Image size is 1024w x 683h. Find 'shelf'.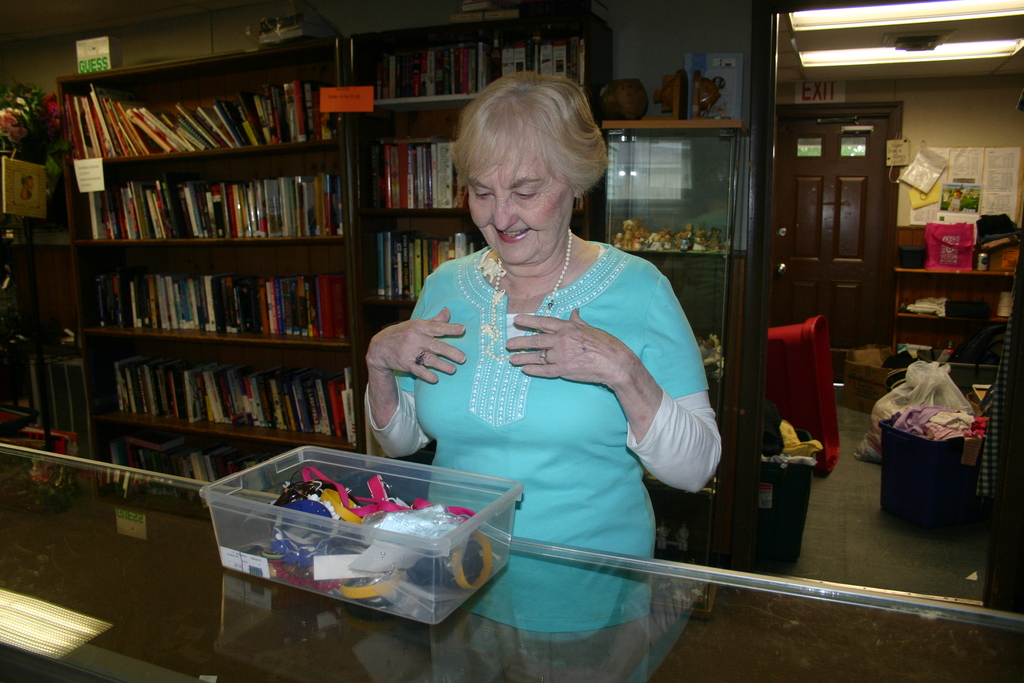
325/2/760/551.
